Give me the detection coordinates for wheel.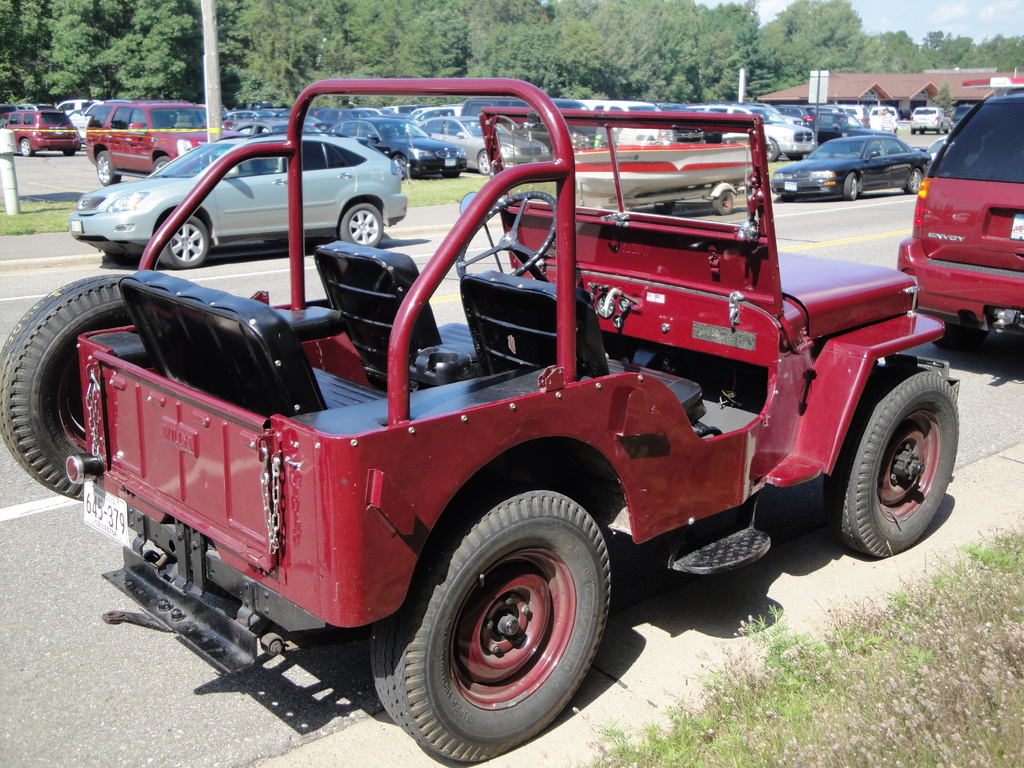
<region>837, 380, 958, 557</region>.
